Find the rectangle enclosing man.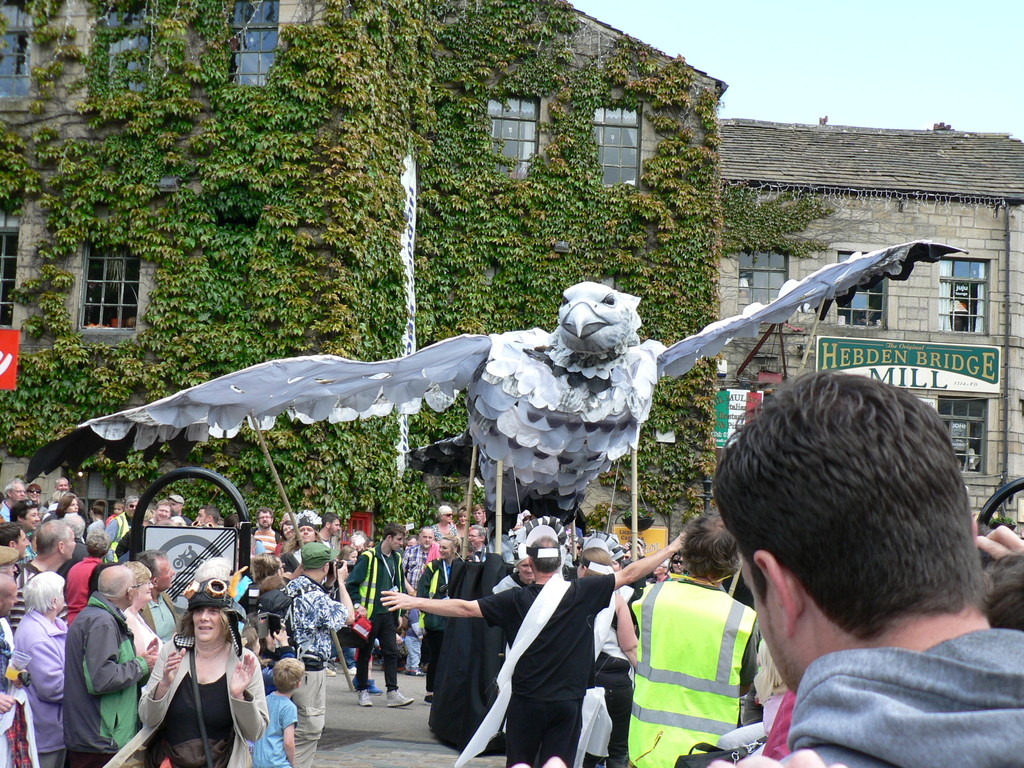
select_region(62, 562, 170, 767).
